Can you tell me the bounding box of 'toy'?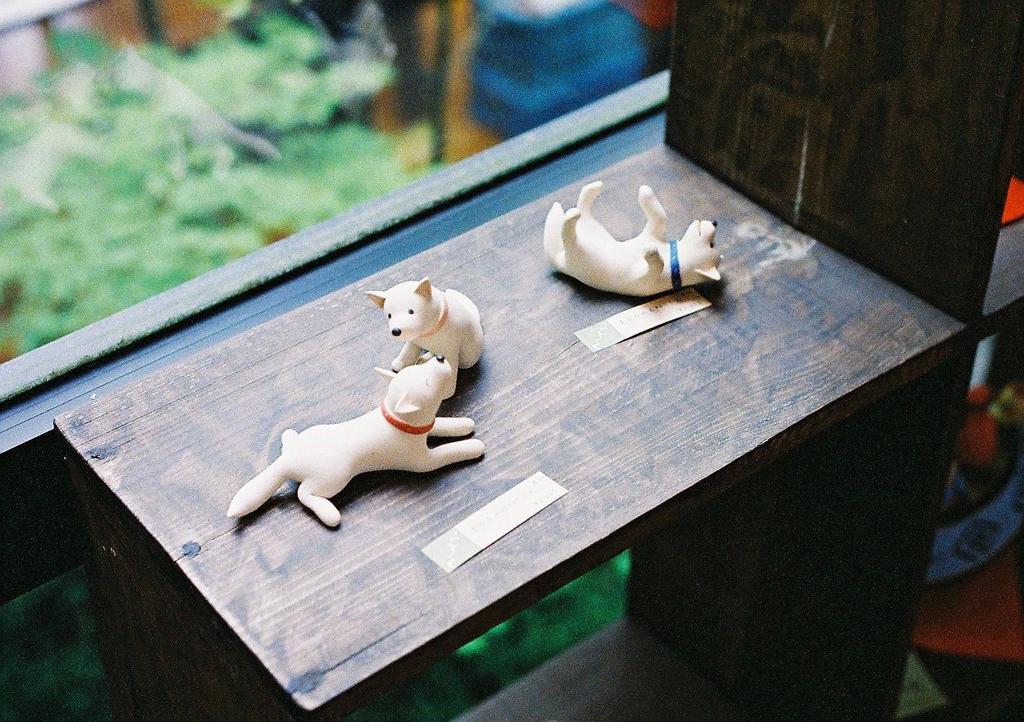
362 278 486 398.
